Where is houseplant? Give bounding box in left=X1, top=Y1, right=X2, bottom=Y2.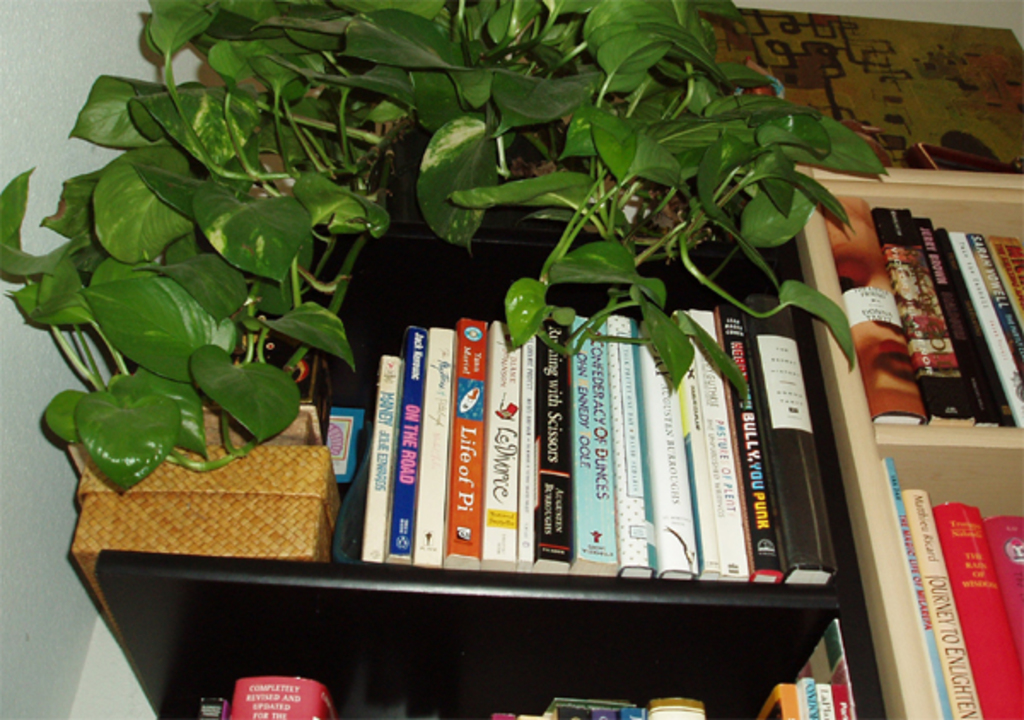
left=0, top=0, right=887, bottom=493.
